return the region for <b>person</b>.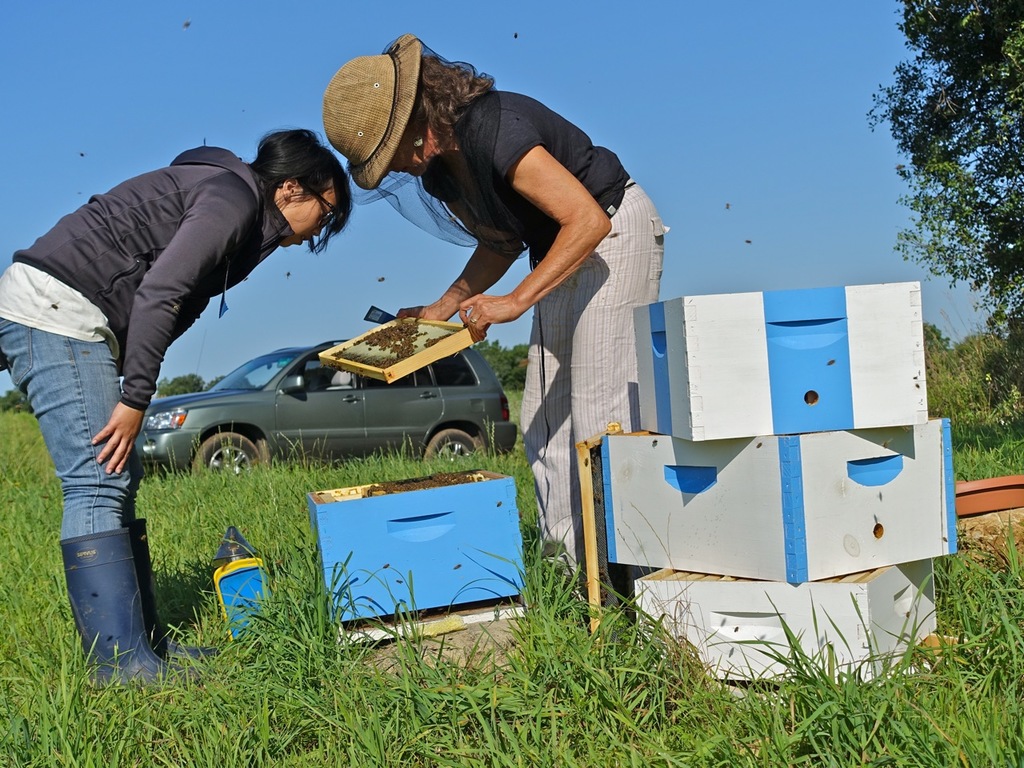
bbox=[27, 111, 315, 622].
